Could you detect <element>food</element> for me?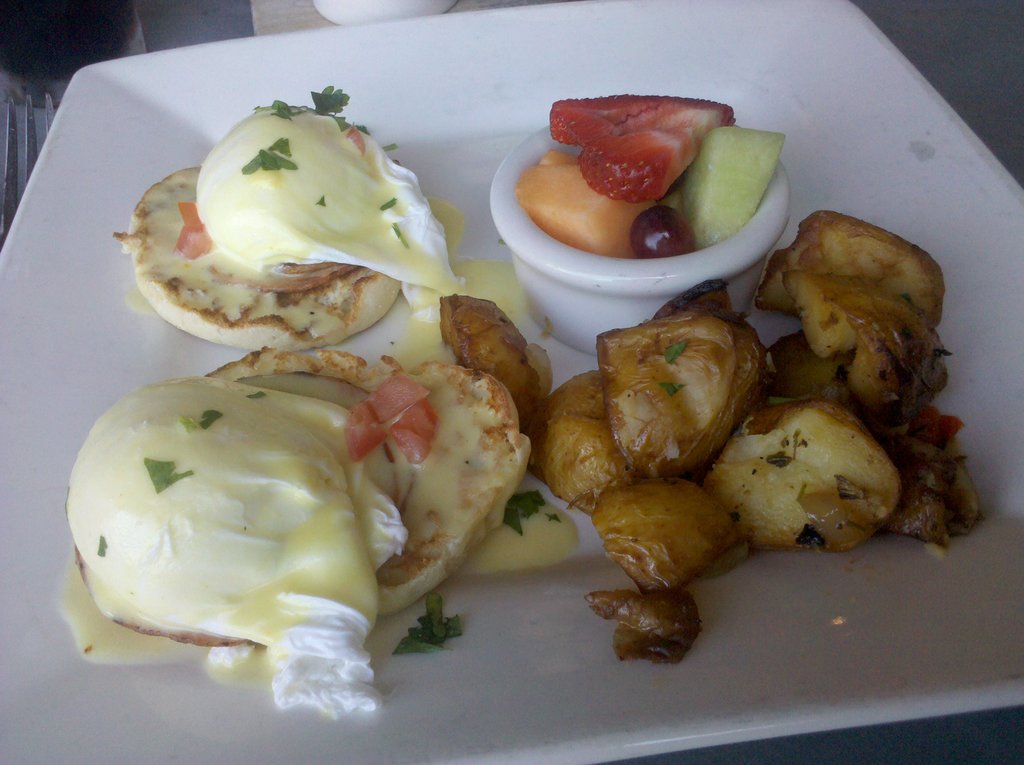
Detection result: [120,104,456,374].
